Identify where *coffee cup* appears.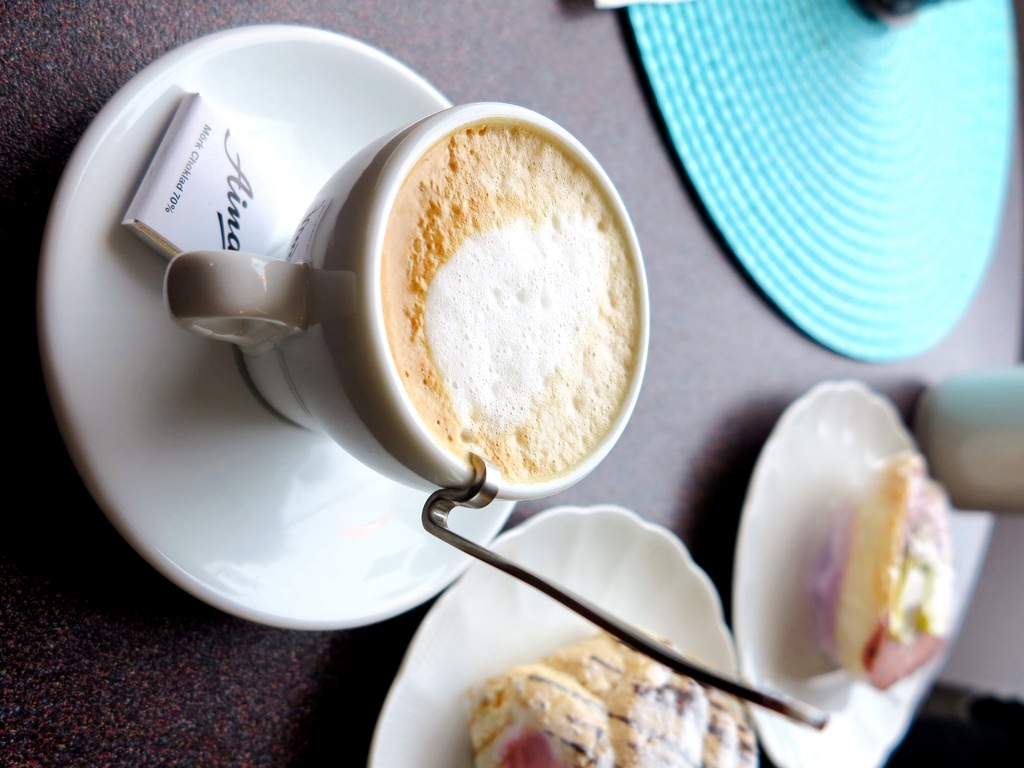
Appears at crop(163, 97, 650, 502).
